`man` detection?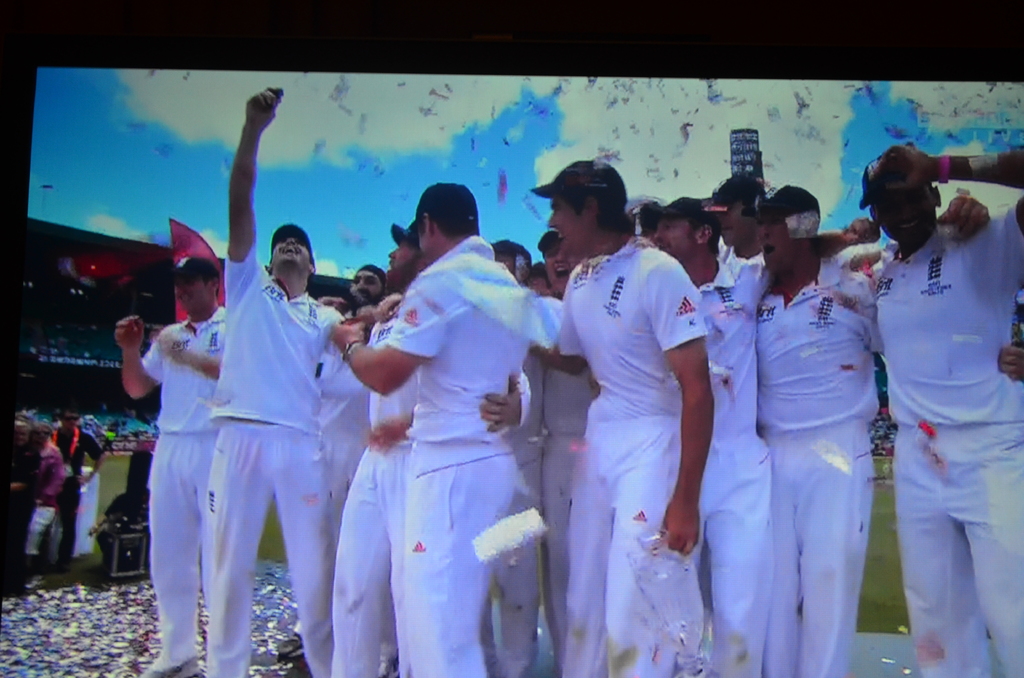
box(346, 265, 392, 307)
